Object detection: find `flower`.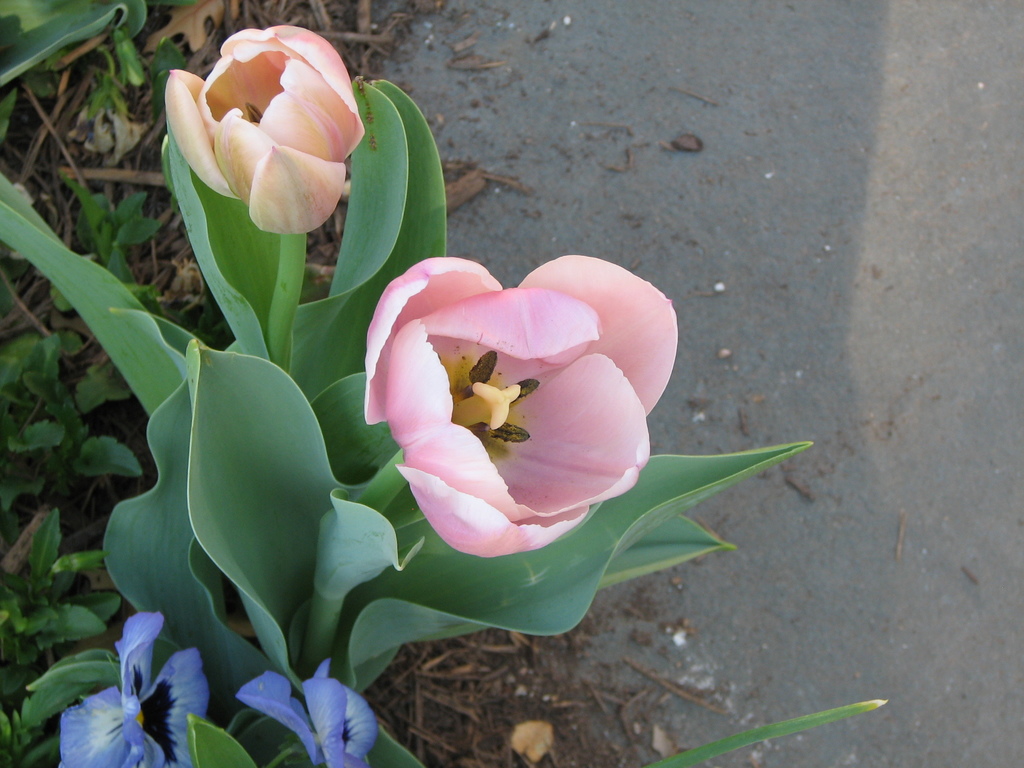
(x1=162, y1=22, x2=371, y2=234).
